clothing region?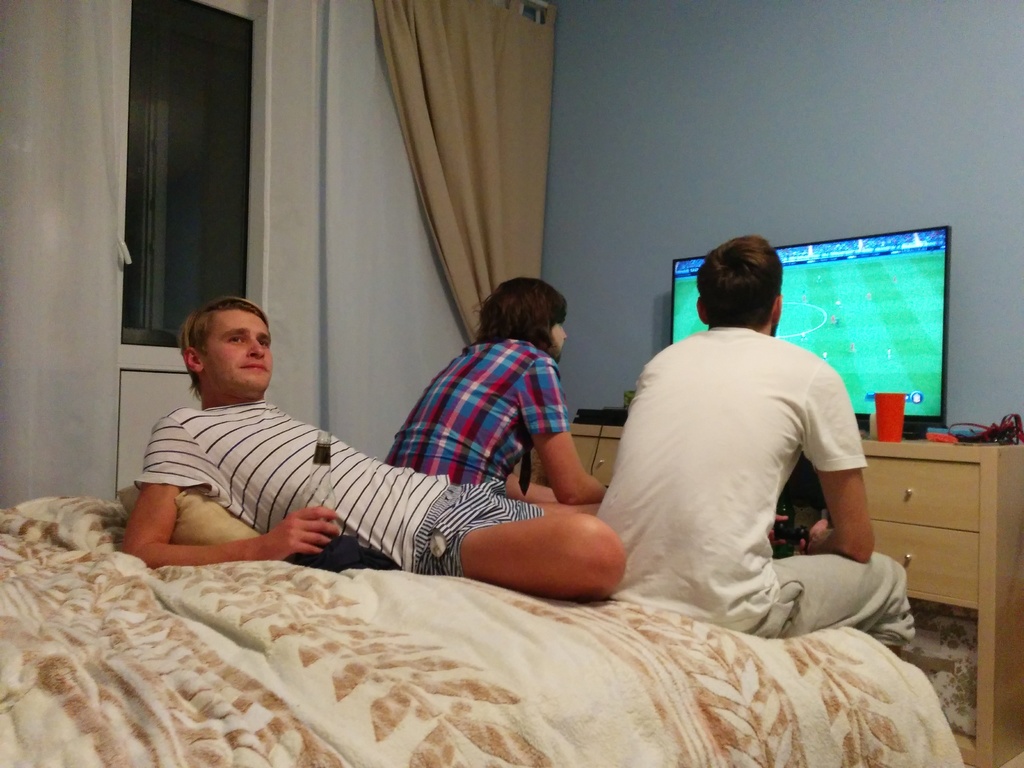
(389, 339, 573, 504)
